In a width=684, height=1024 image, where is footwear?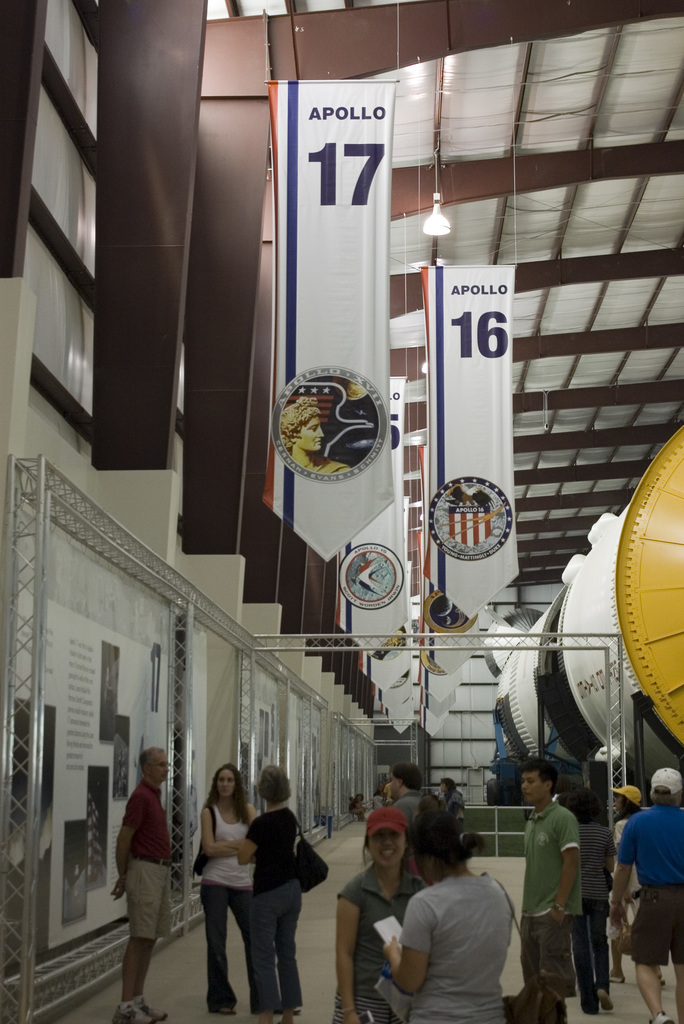
box(601, 989, 615, 1017).
